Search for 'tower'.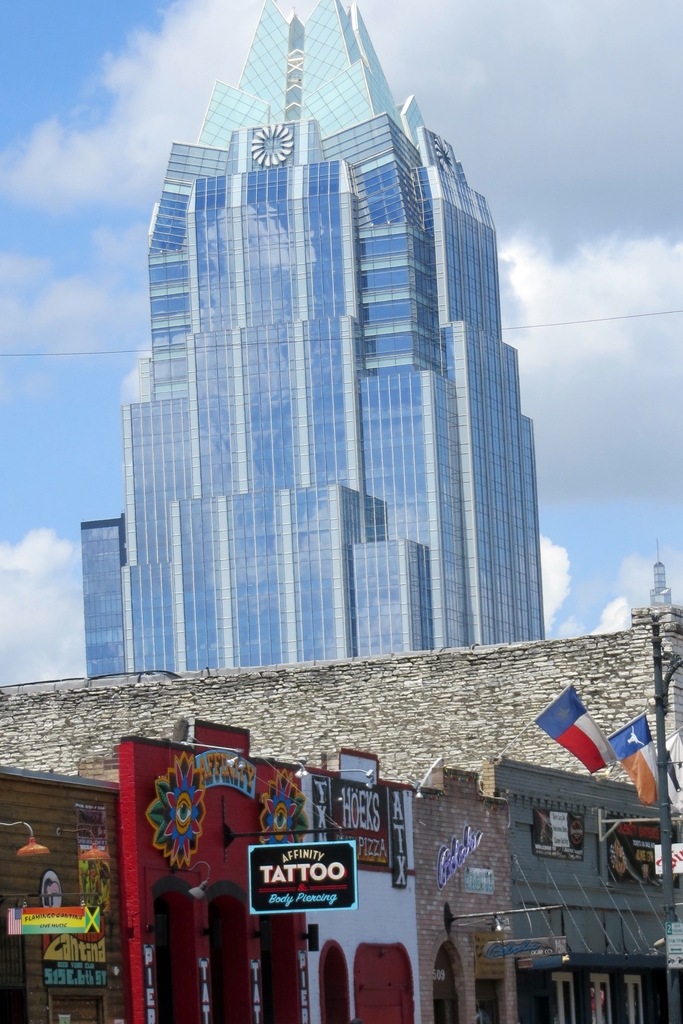
Found at detection(74, 21, 550, 788).
